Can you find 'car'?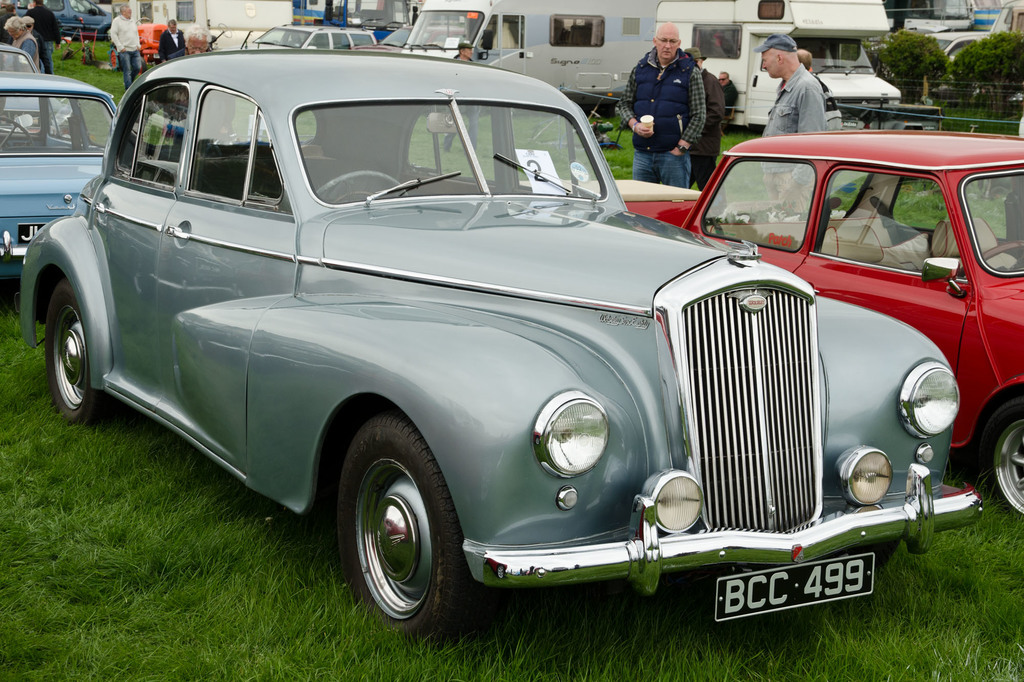
Yes, bounding box: [619, 129, 1023, 521].
